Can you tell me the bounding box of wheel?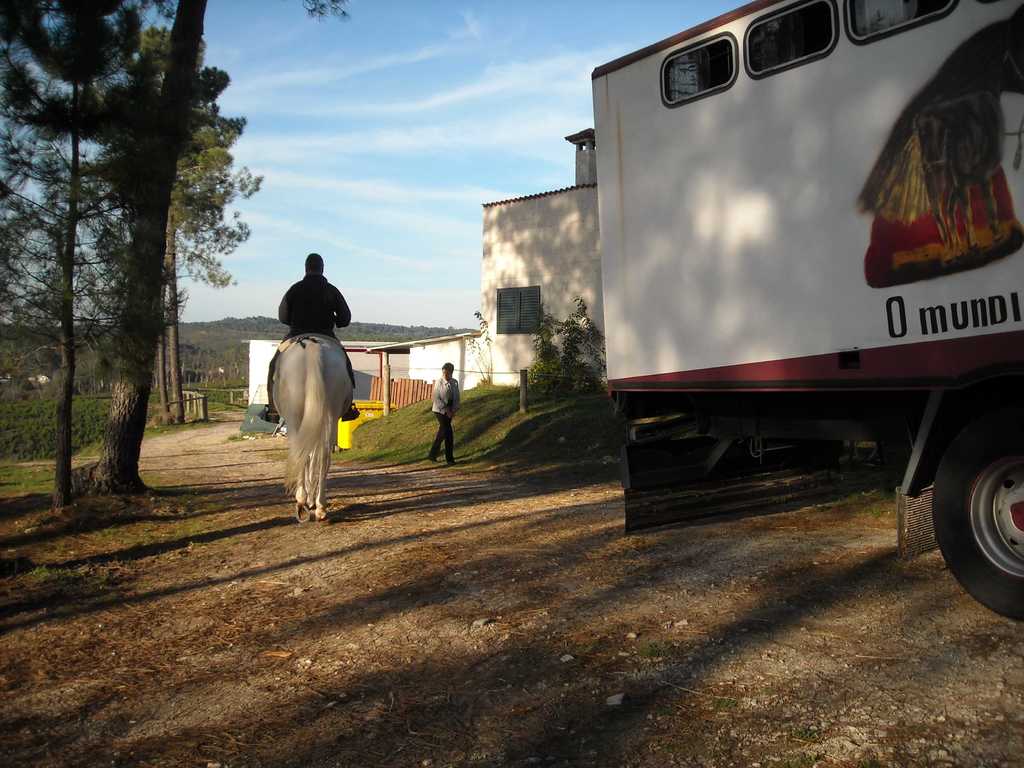
[x1=931, y1=412, x2=1023, y2=626].
